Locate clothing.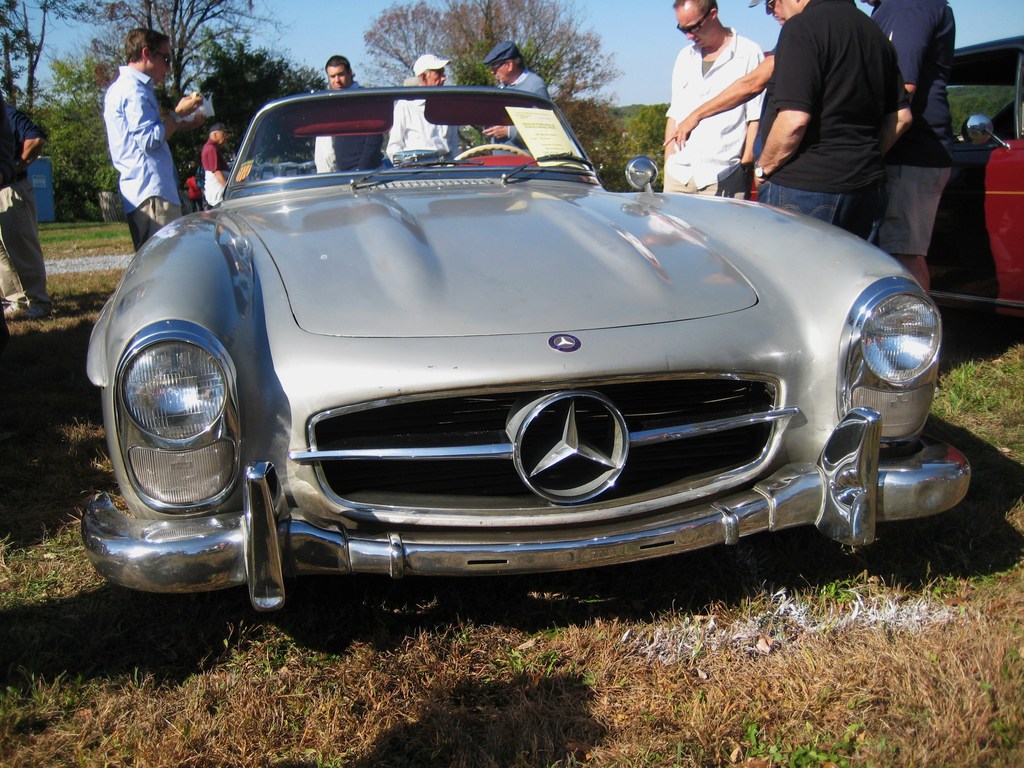
Bounding box: region(870, 0, 952, 257).
